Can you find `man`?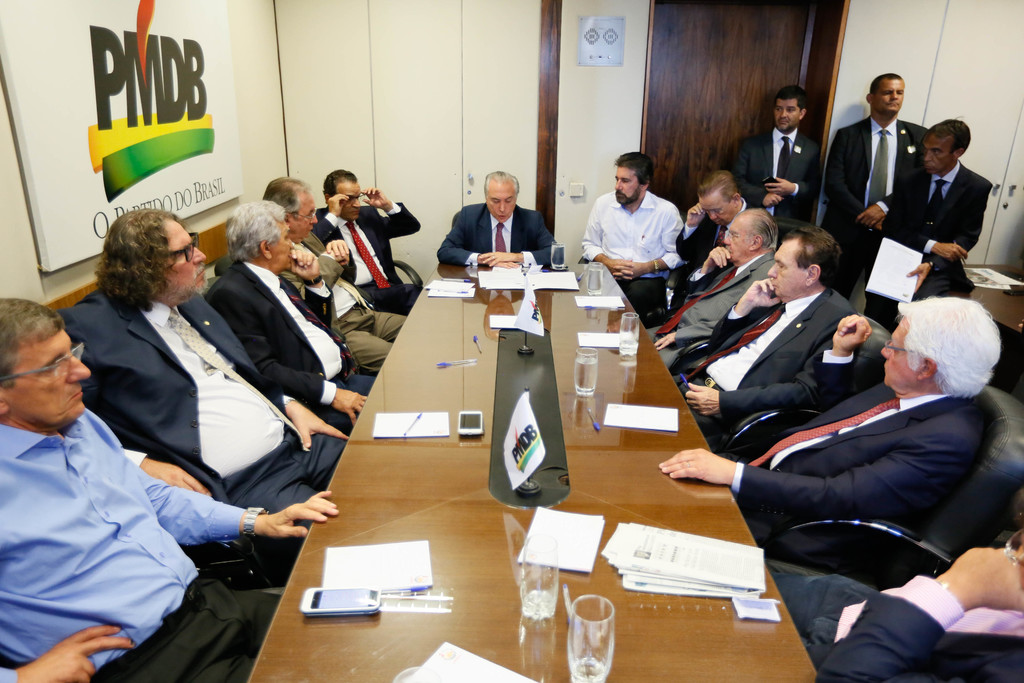
Yes, bounding box: 52,203,355,570.
